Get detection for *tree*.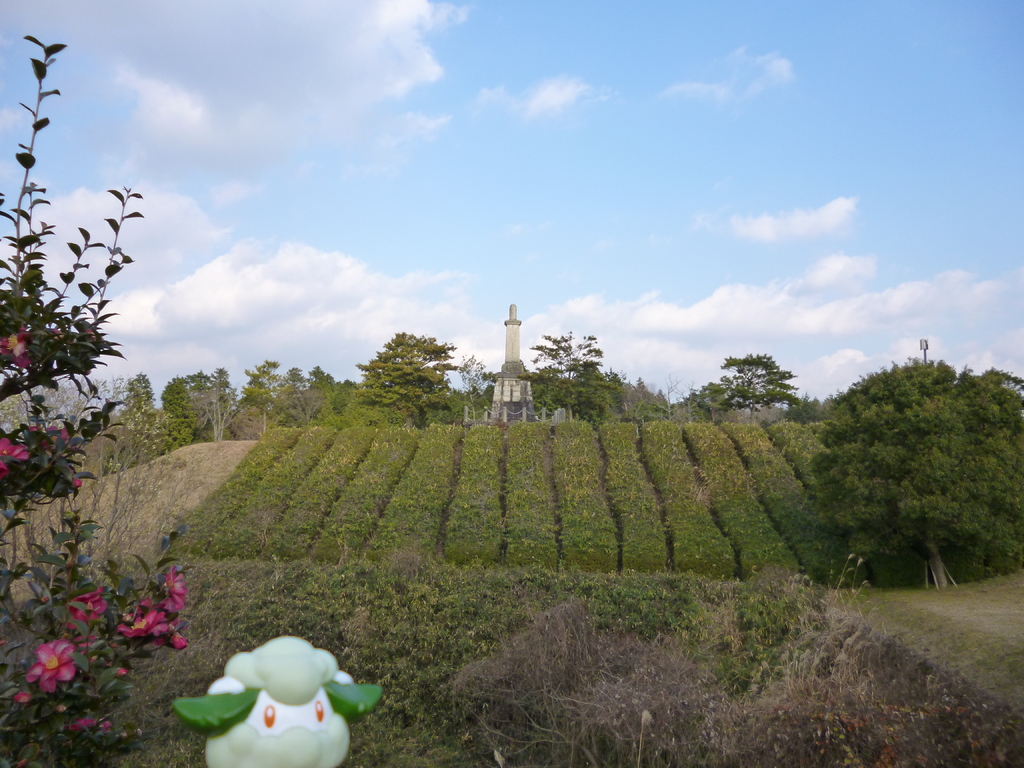
Detection: [805, 356, 1023, 590].
